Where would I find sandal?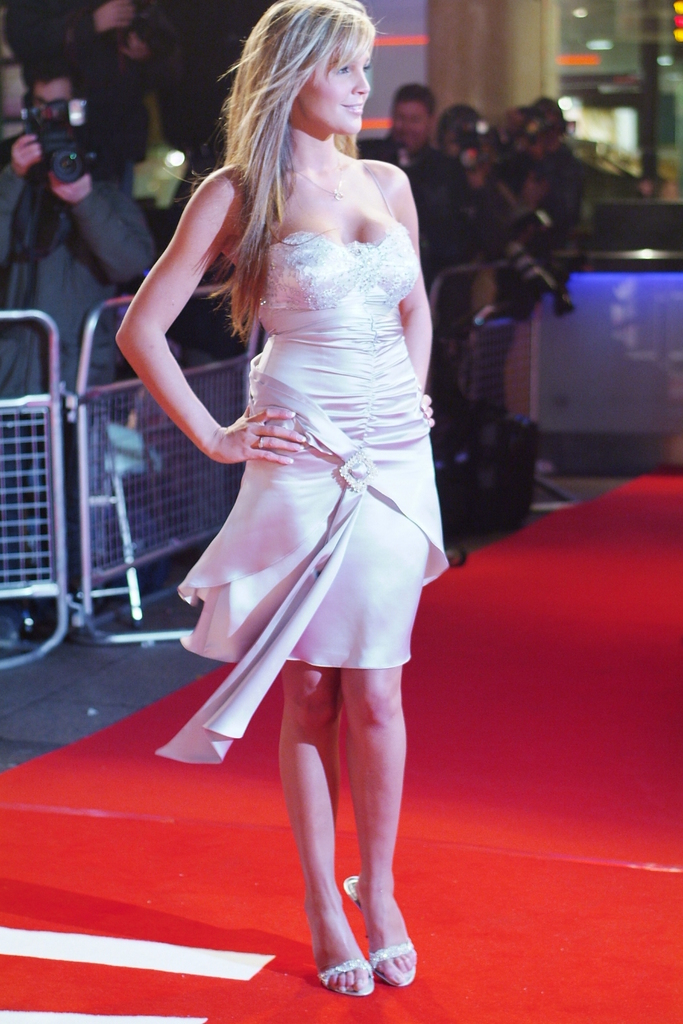
At {"left": 322, "top": 903, "right": 369, "bottom": 996}.
